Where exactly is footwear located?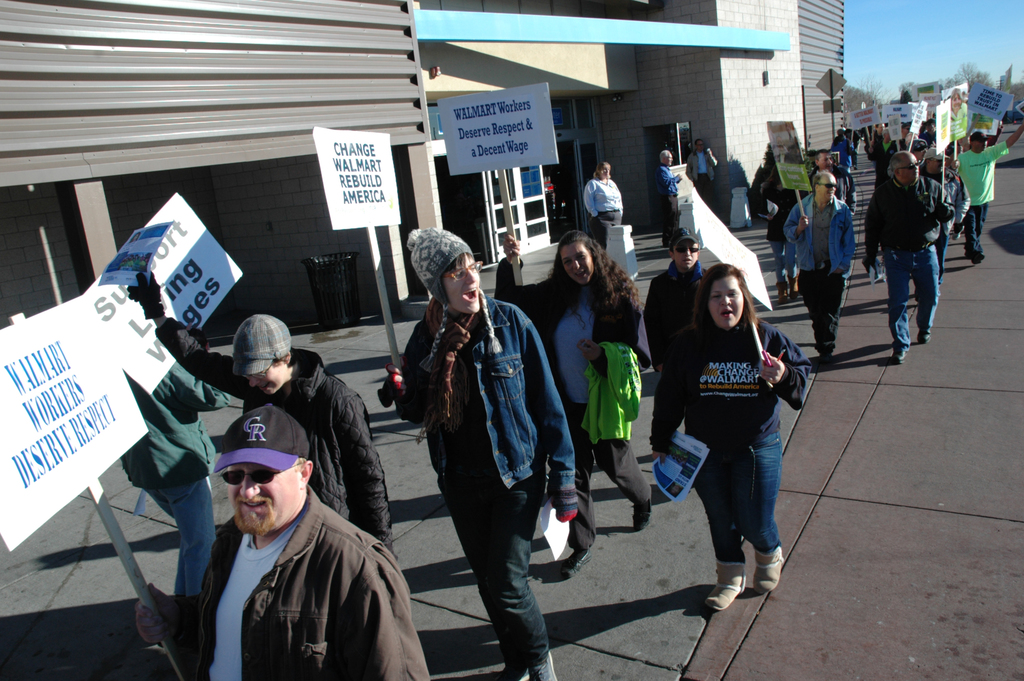
Its bounding box is BBox(563, 548, 590, 579).
